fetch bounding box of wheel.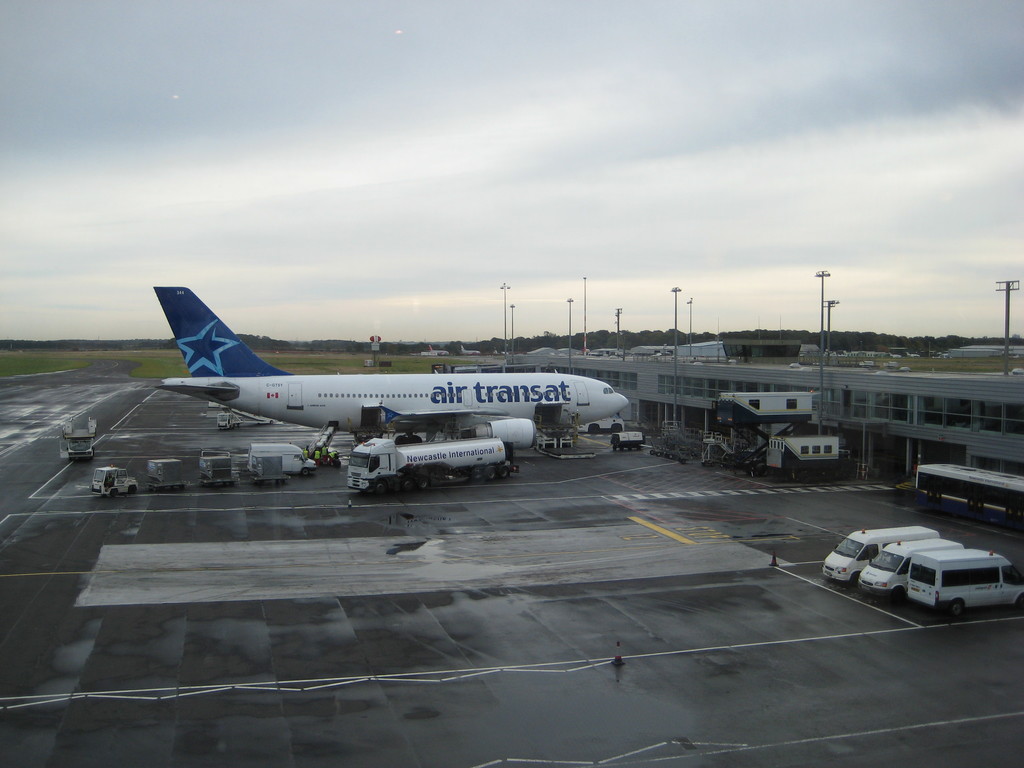
Bbox: x1=892 y1=587 x2=907 y2=599.
